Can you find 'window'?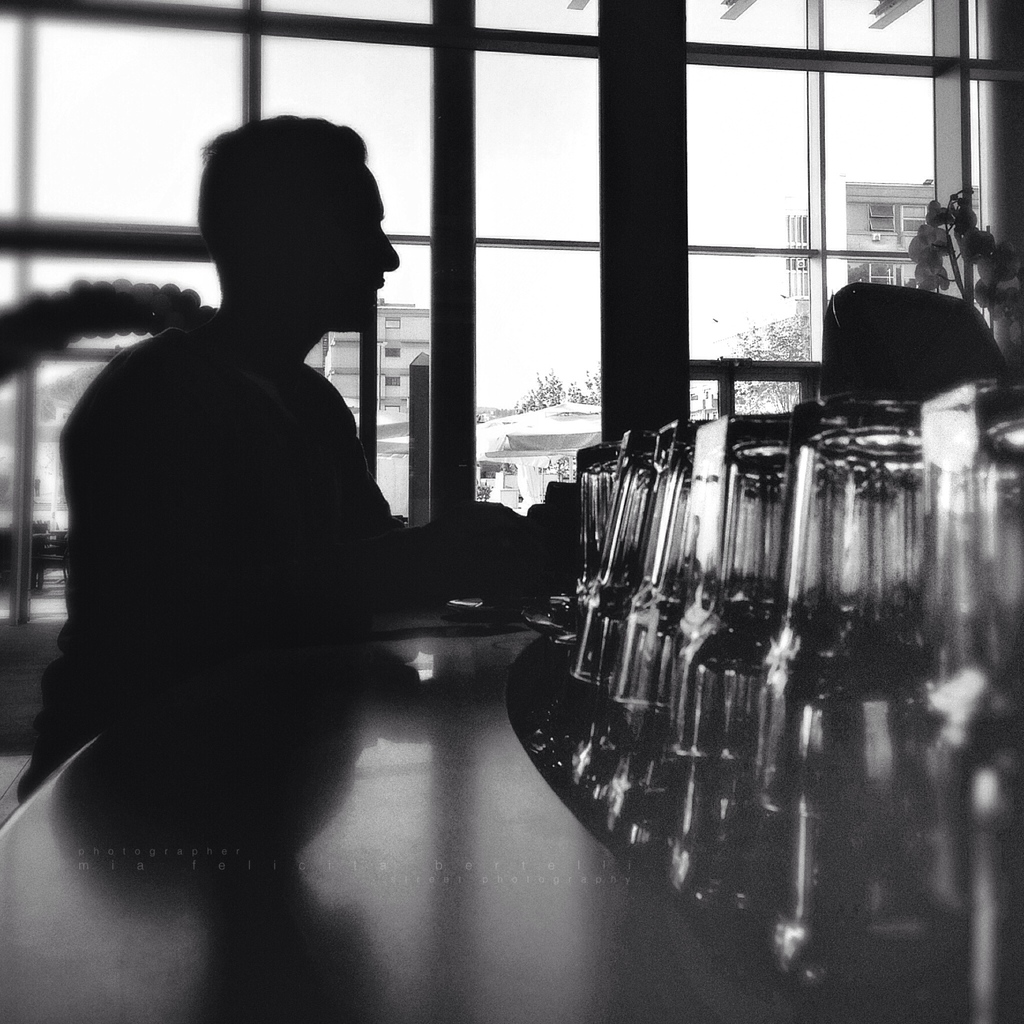
Yes, bounding box: <box>686,0,1023,421</box>.
